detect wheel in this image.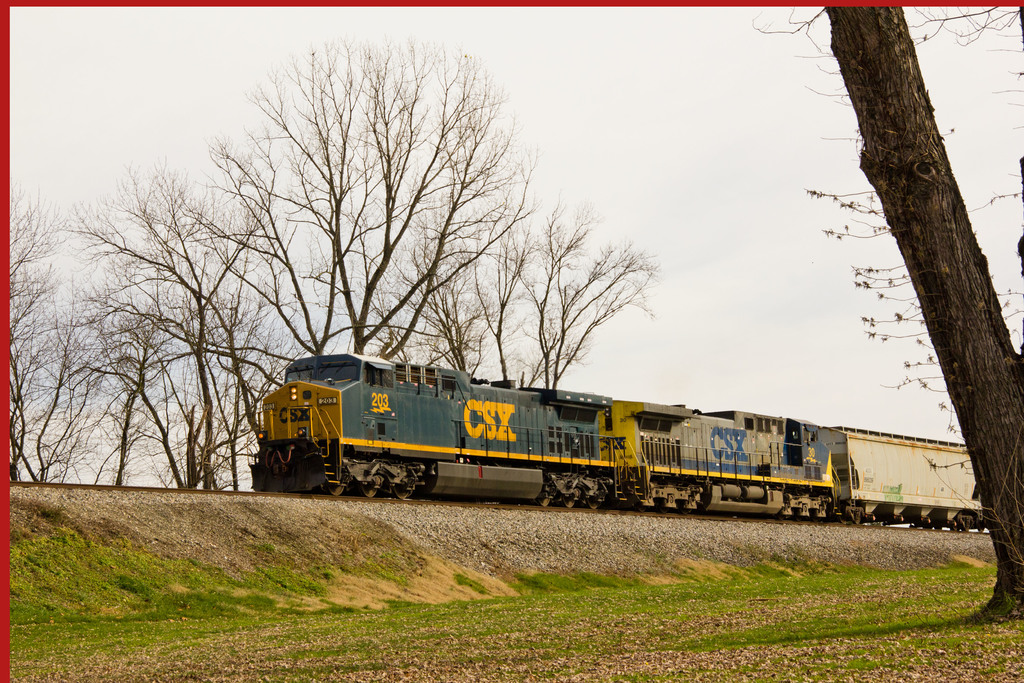
Detection: 538 490 550 511.
